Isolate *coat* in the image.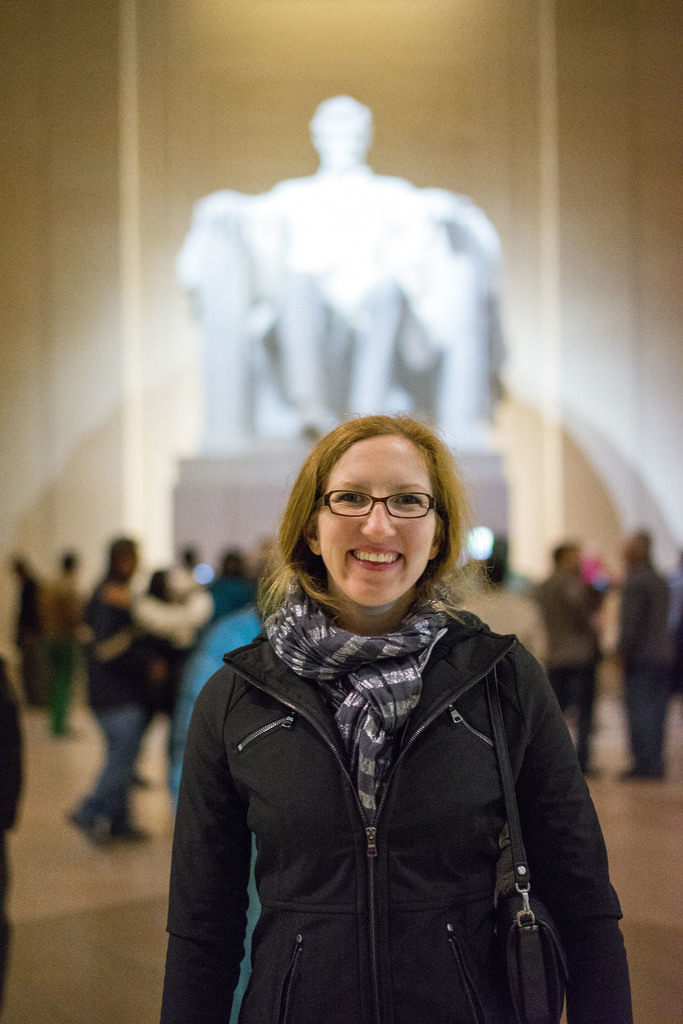
Isolated region: 194, 552, 613, 1005.
